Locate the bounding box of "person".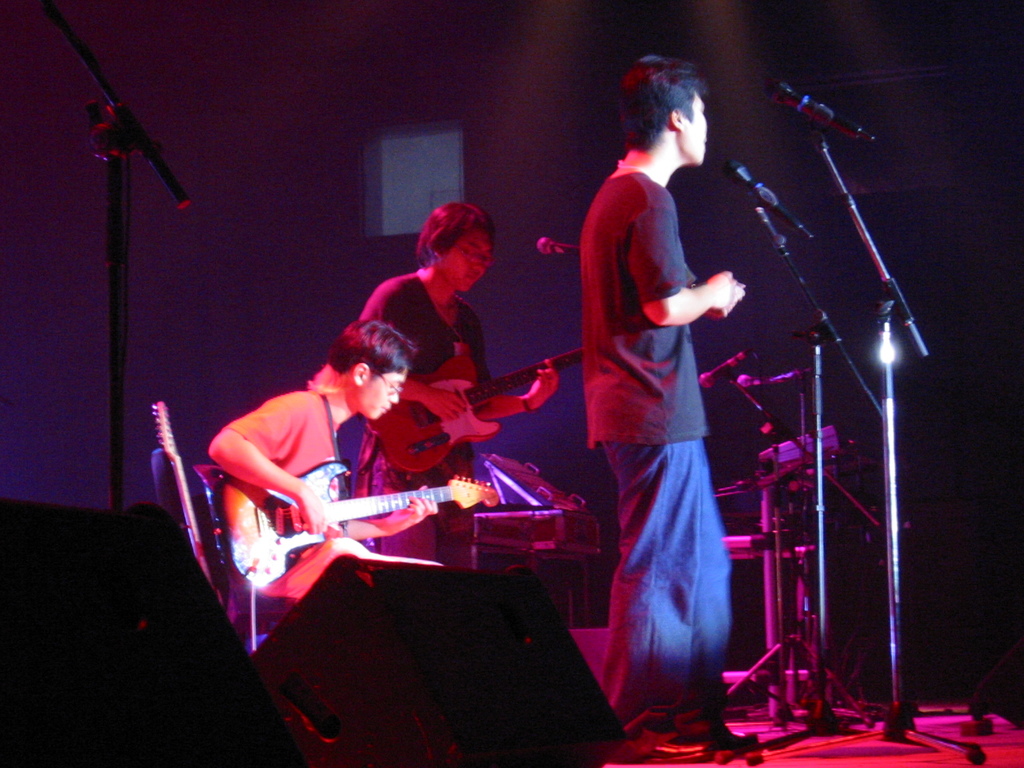
Bounding box: (362, 203, 557, 570).
